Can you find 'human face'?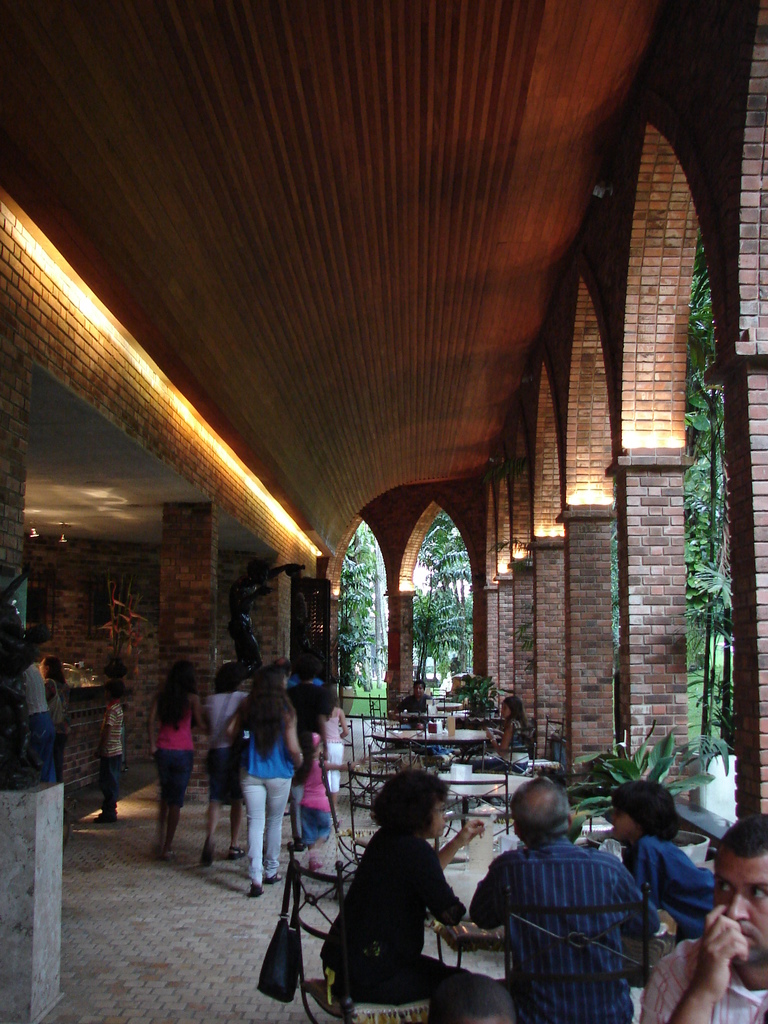
Yes, bounding box: Rect(710, 845, 767, 963).
